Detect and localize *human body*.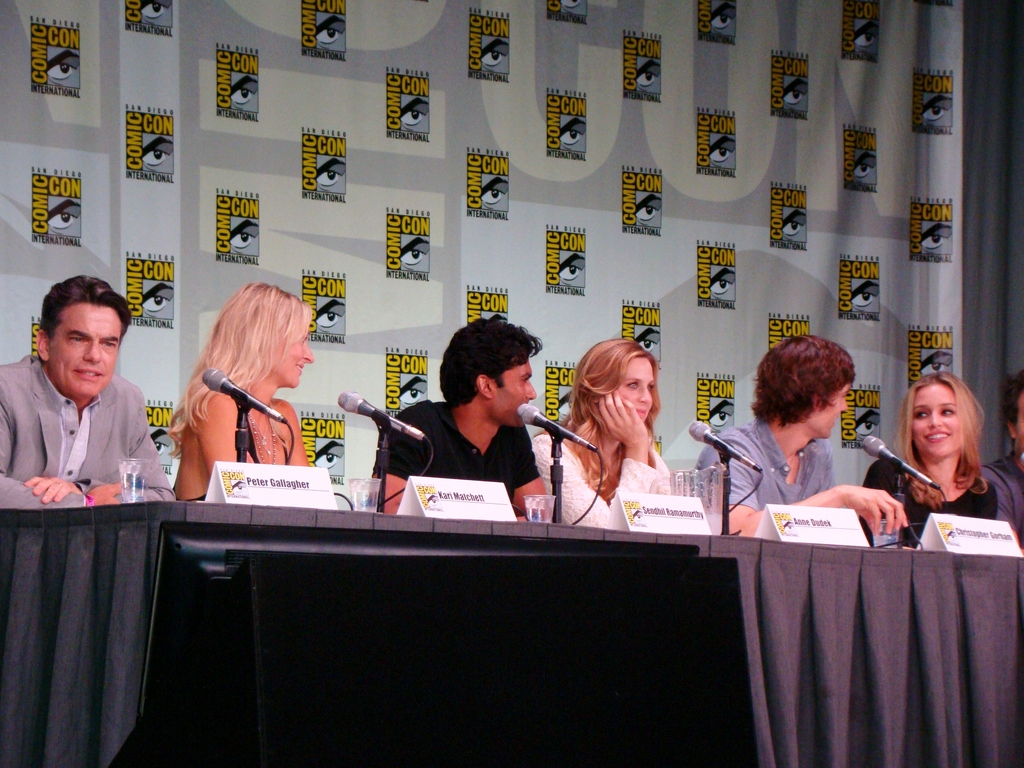
Localized at {"x1": 382, "y1": 314, "x2": 551, "y2": 524}.
